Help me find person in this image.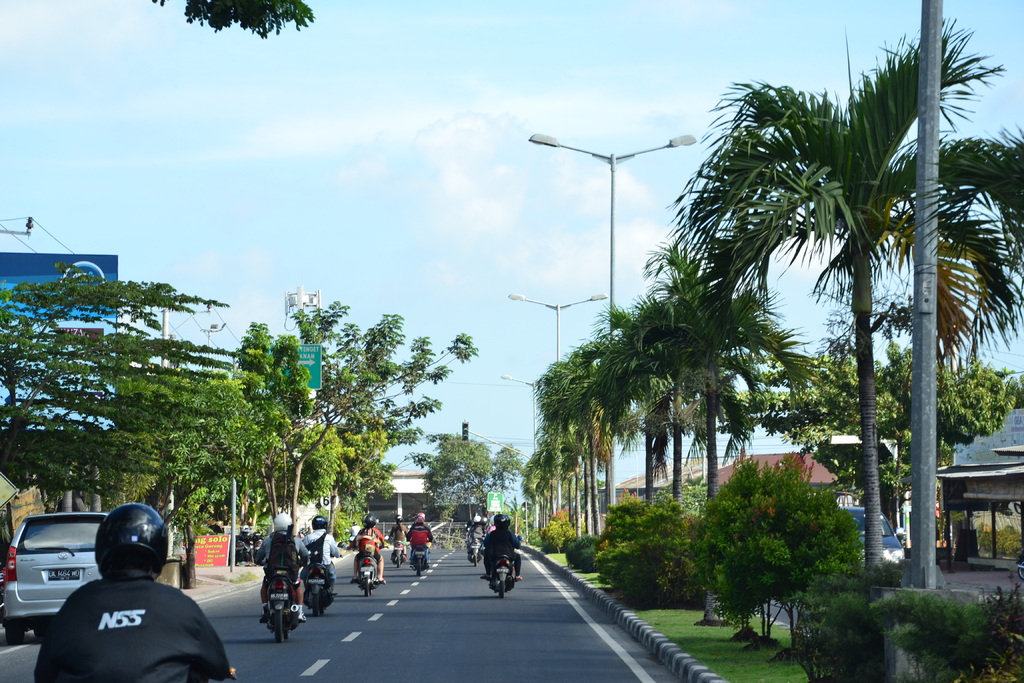
Found it: select_region(299, 514, 344, 593).
